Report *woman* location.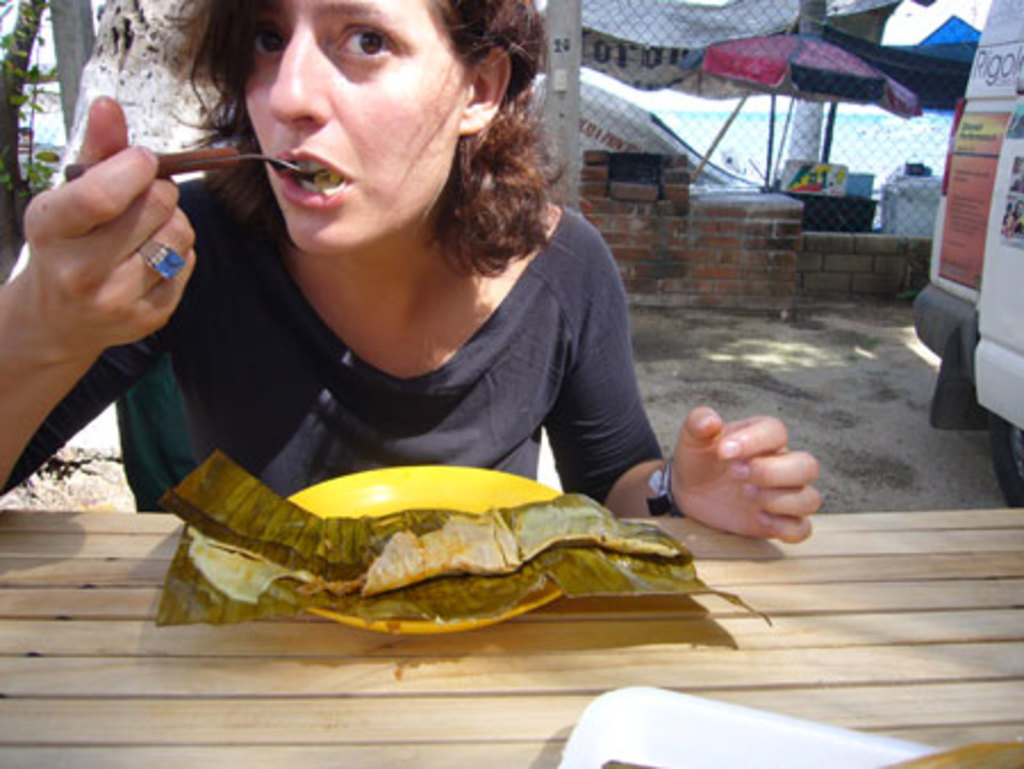
Report: region(0, 0, 828, 546).
